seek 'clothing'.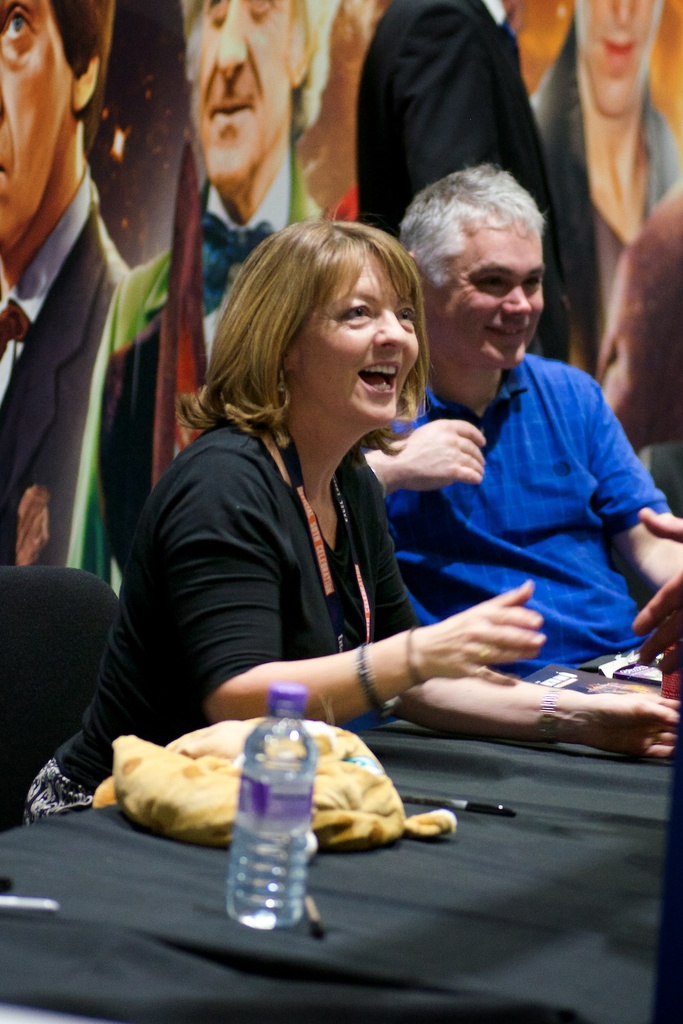
box(363, 348, 678, 687).
